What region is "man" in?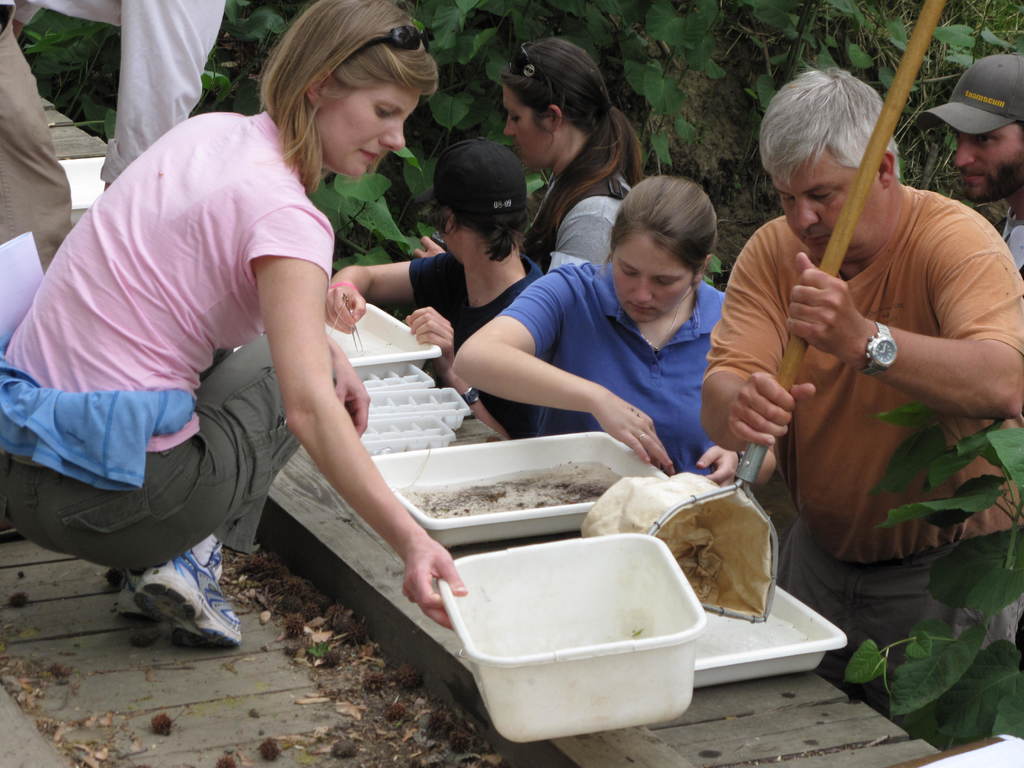
<box>0,0,229,543</box>.
